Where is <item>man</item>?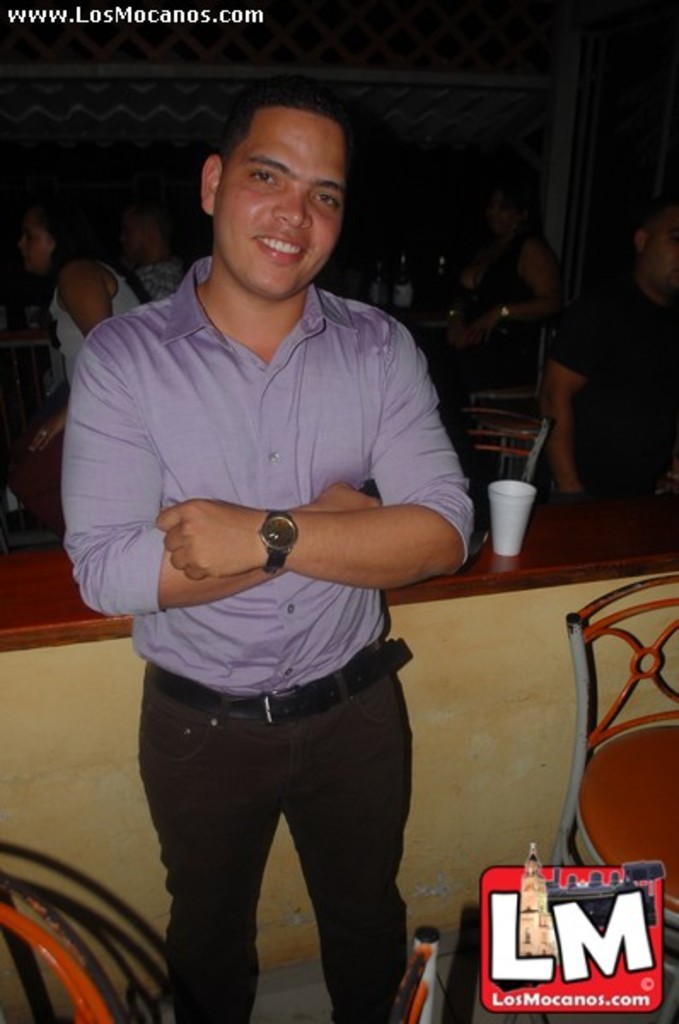
detection(56, 68, 481, 1022).
